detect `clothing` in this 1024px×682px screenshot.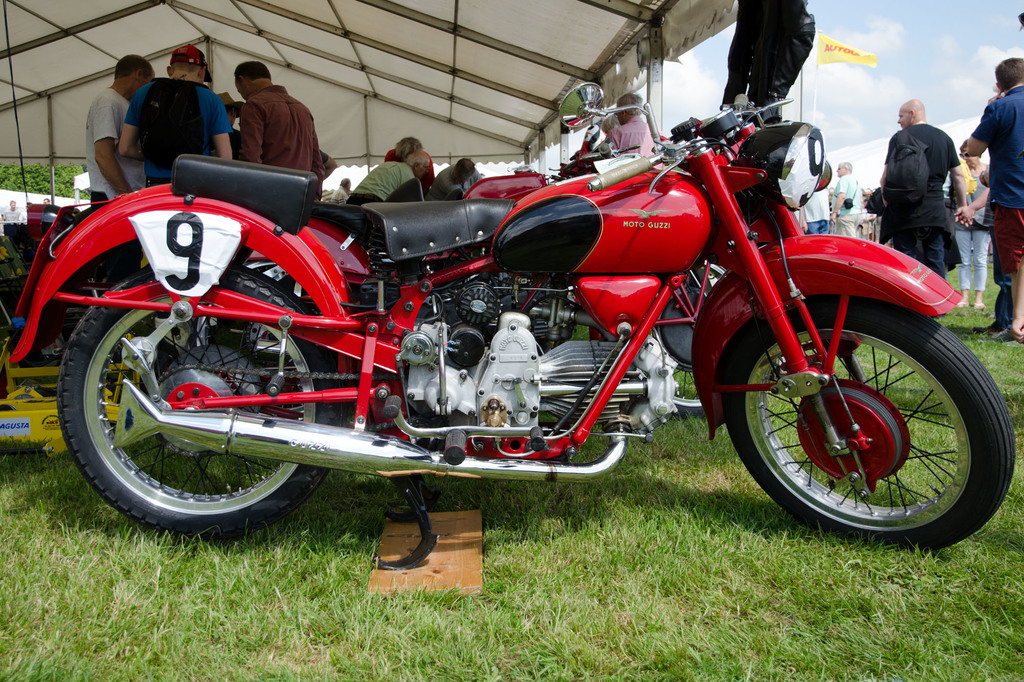
Detection: 122:70:230:187.
